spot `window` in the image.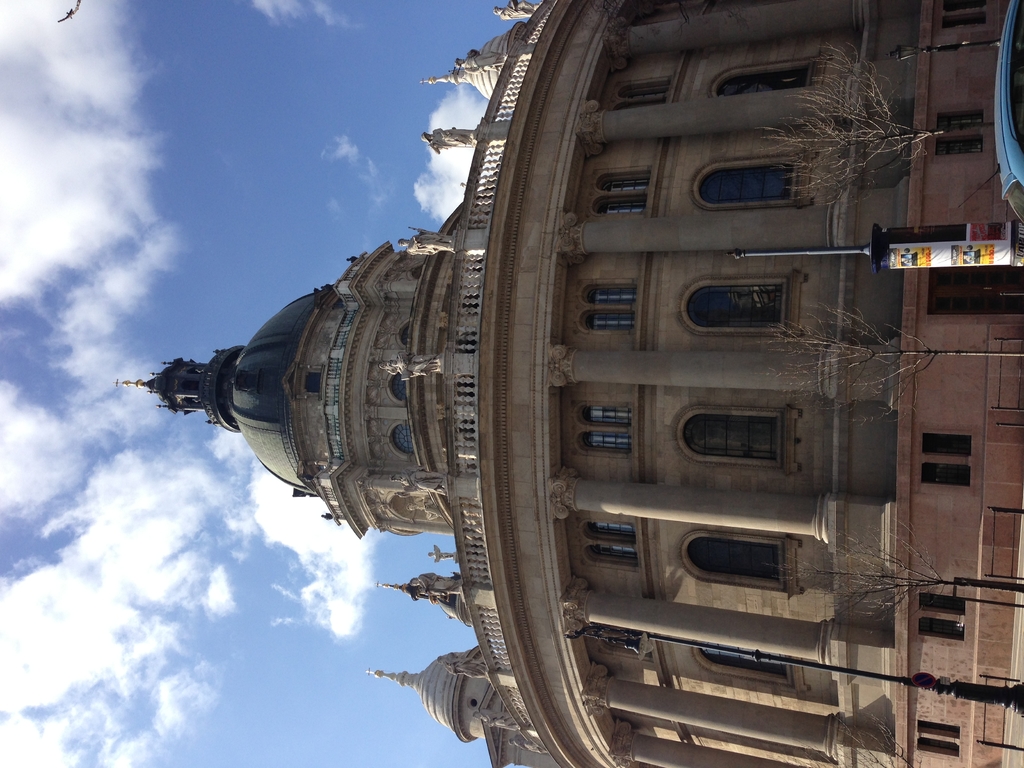
`window` found at Rect(389, 373, 404, 401).
